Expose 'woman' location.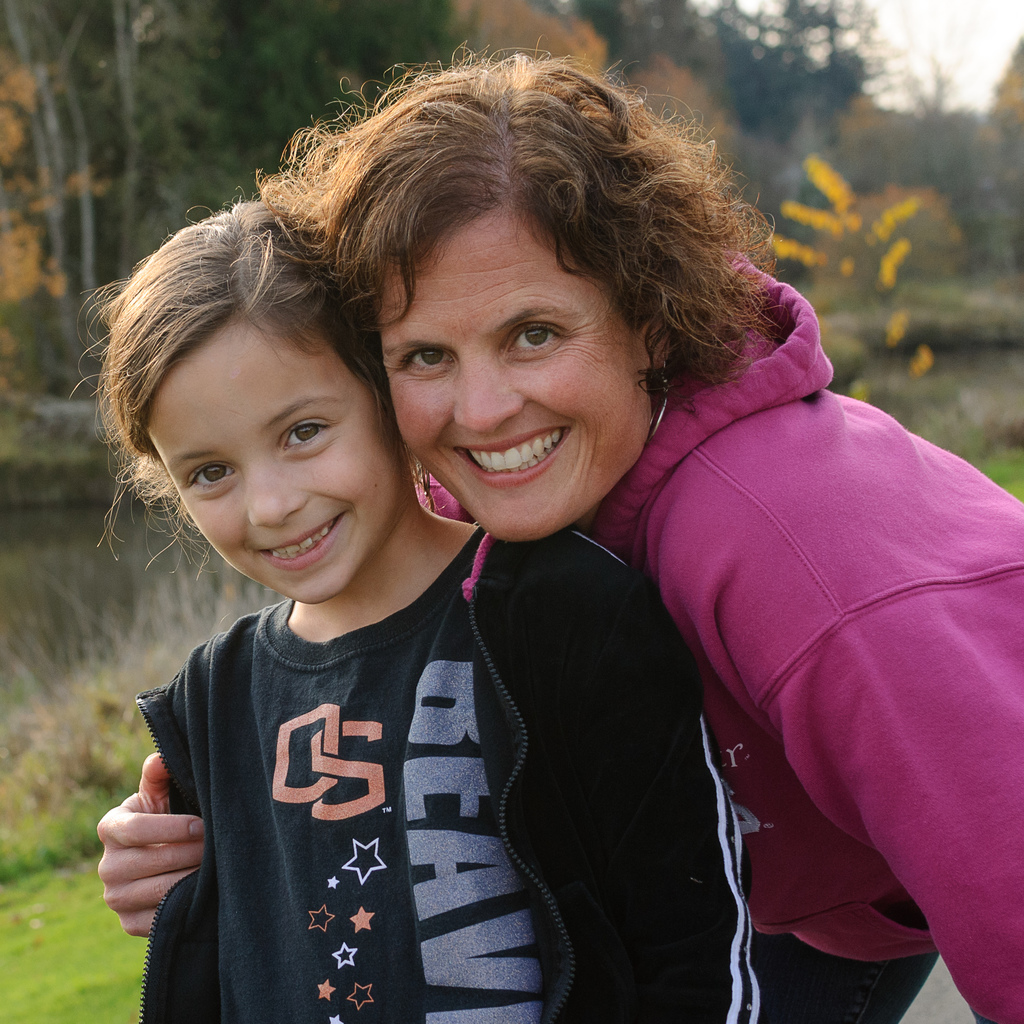
Exposed at l=49, t=54, r=991, b=1023.
